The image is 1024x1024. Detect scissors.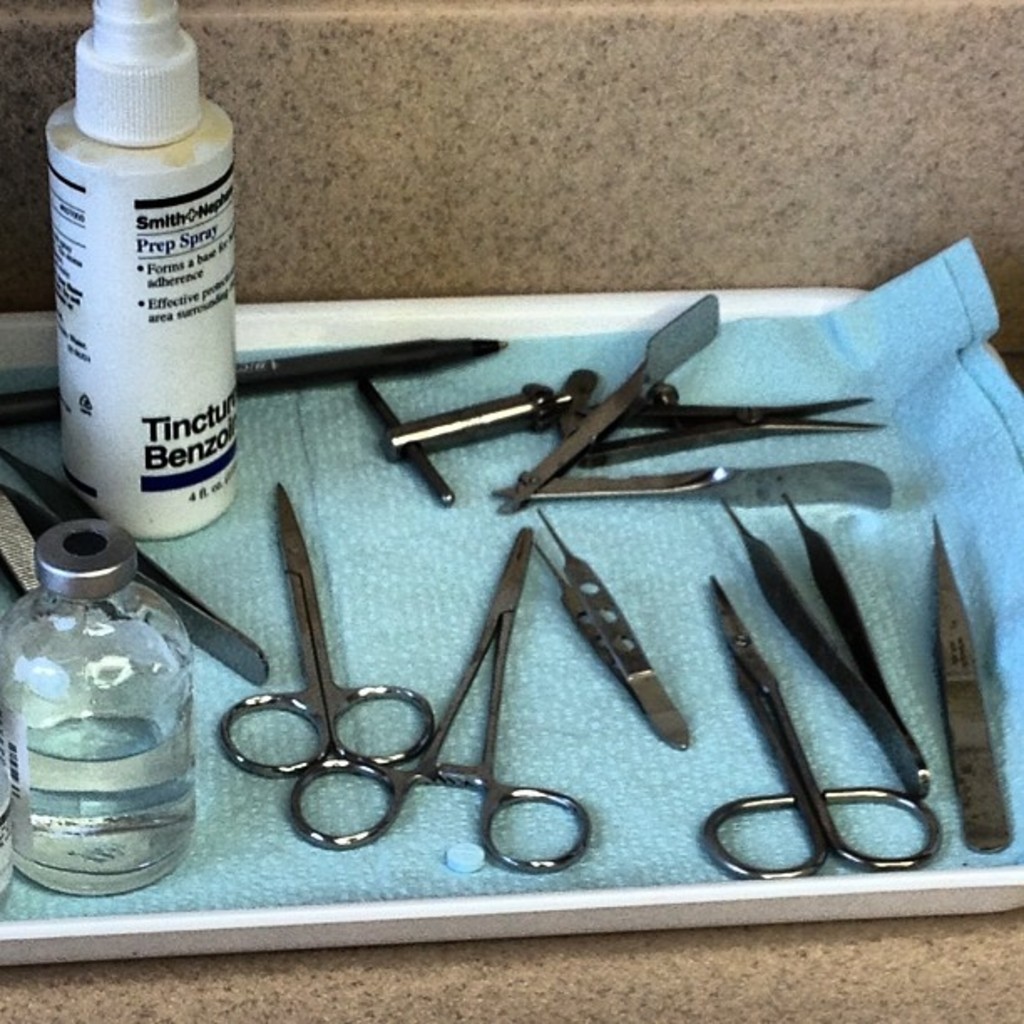
Detection: l=286, t=524, r=596, b=873.
